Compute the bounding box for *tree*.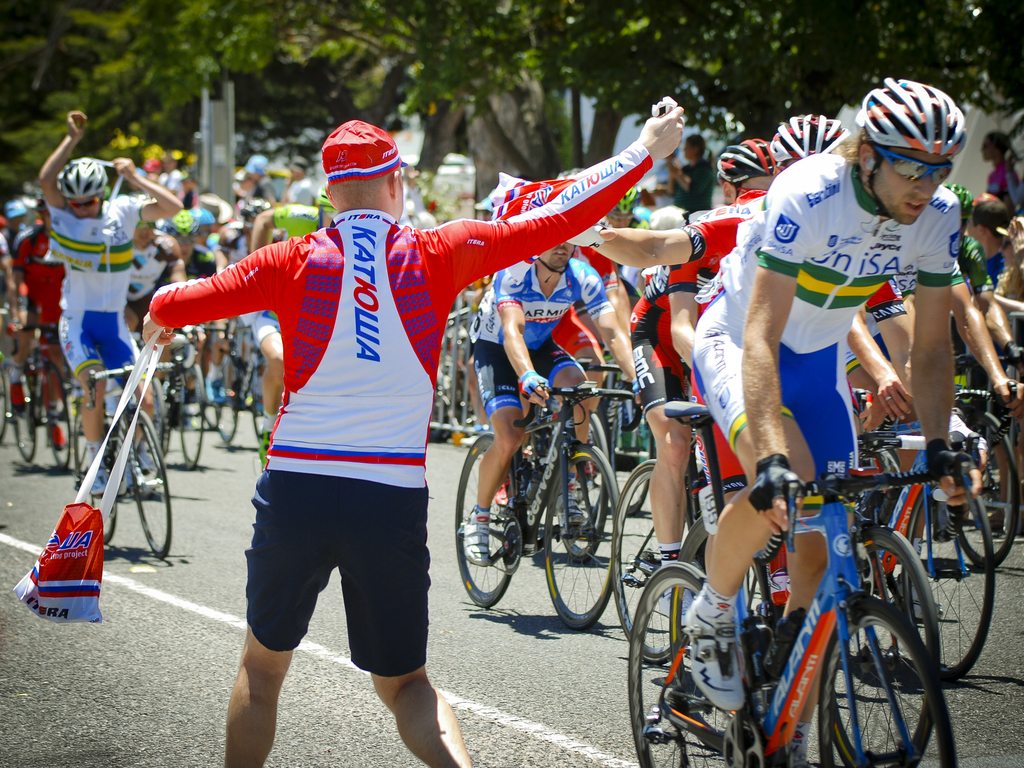
<region>173, 0, 804, 188</region>.
